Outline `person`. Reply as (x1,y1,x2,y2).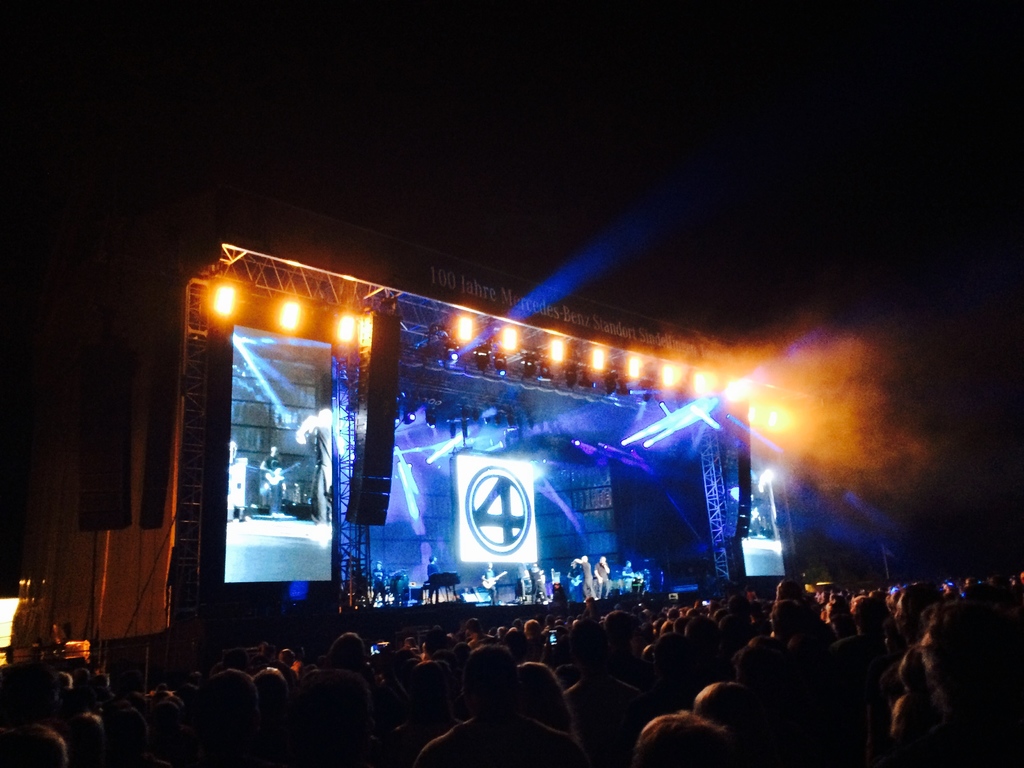
(641,718,733,767).
